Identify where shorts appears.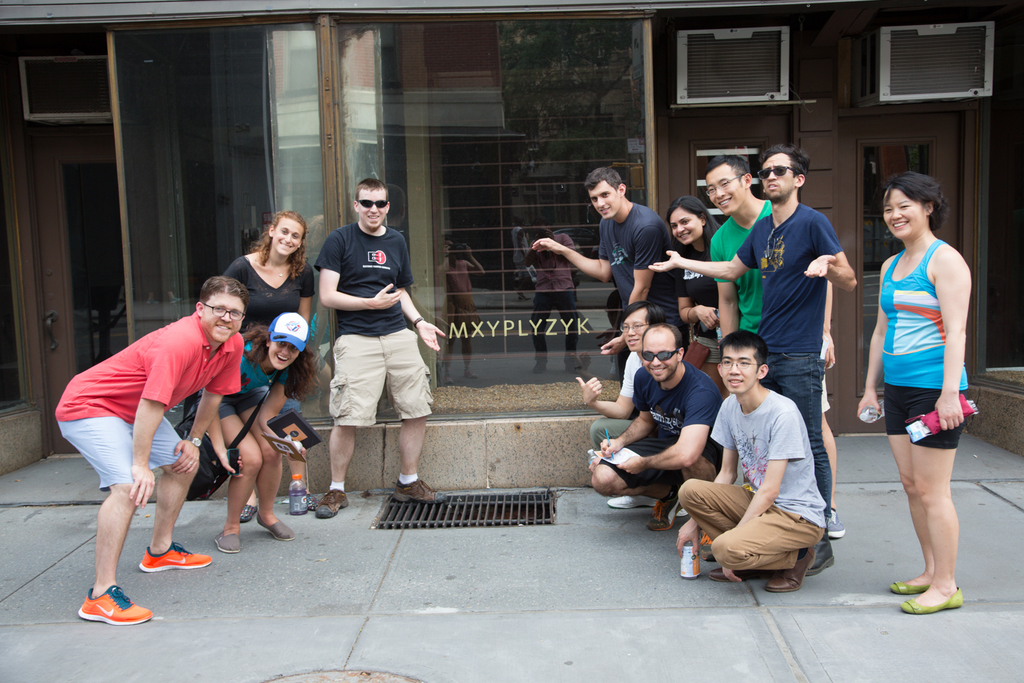
Appears at crop(598, 434, 720, 488).
